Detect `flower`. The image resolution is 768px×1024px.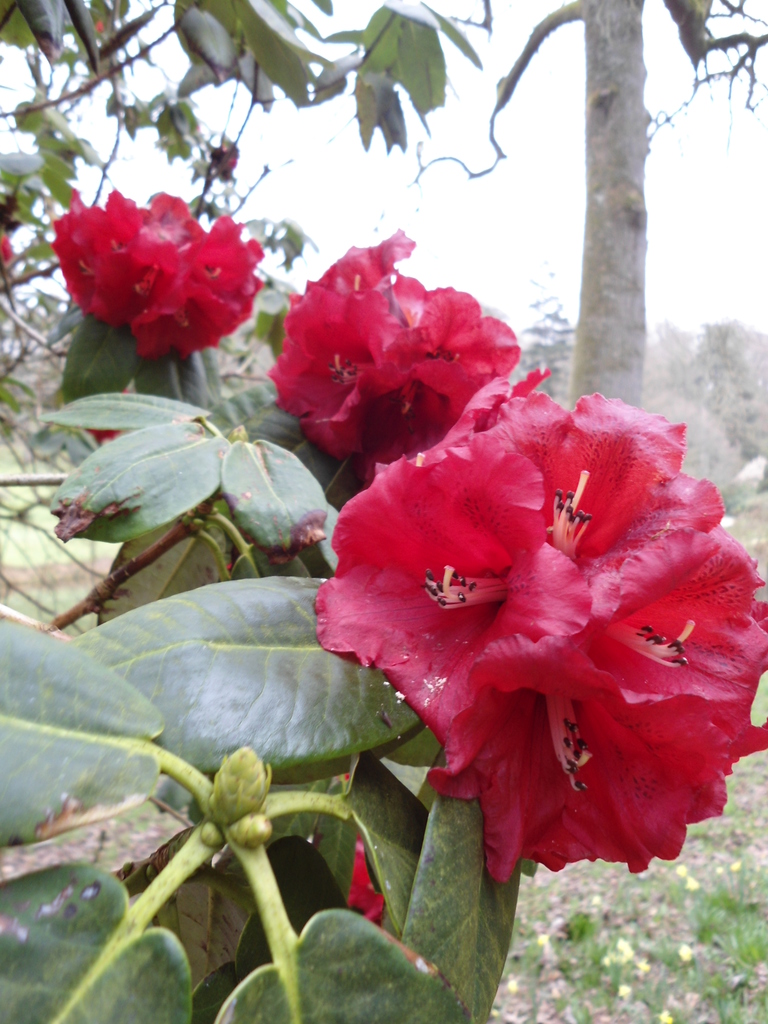
[x1=273, y1=230, x2=524, y2=488].
